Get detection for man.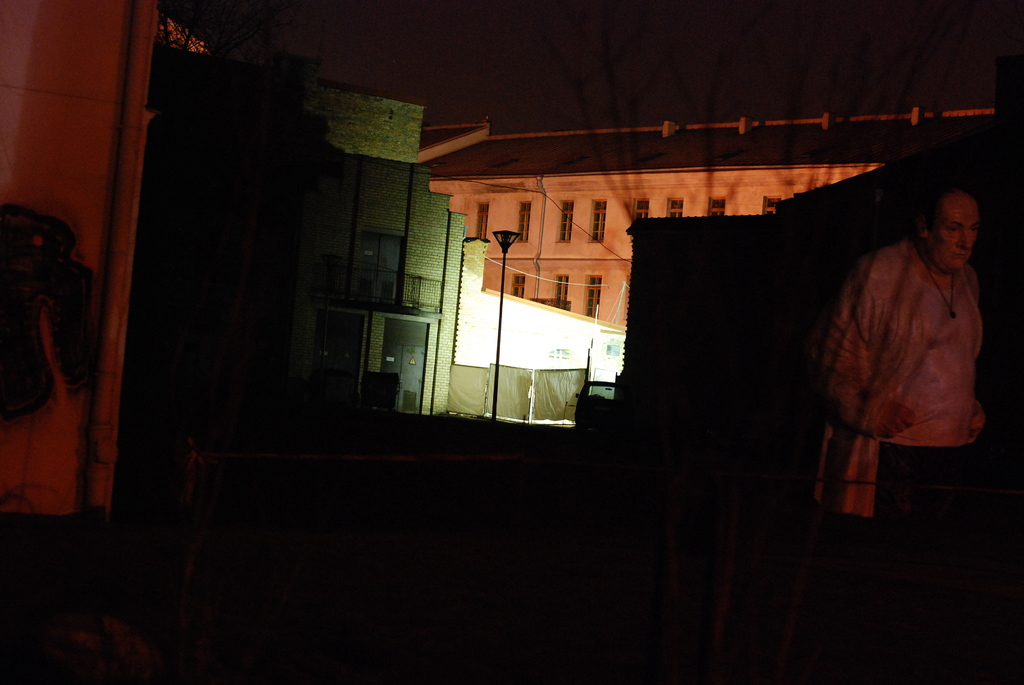
Detection: bbox=[778, 180, 1002, 535].
